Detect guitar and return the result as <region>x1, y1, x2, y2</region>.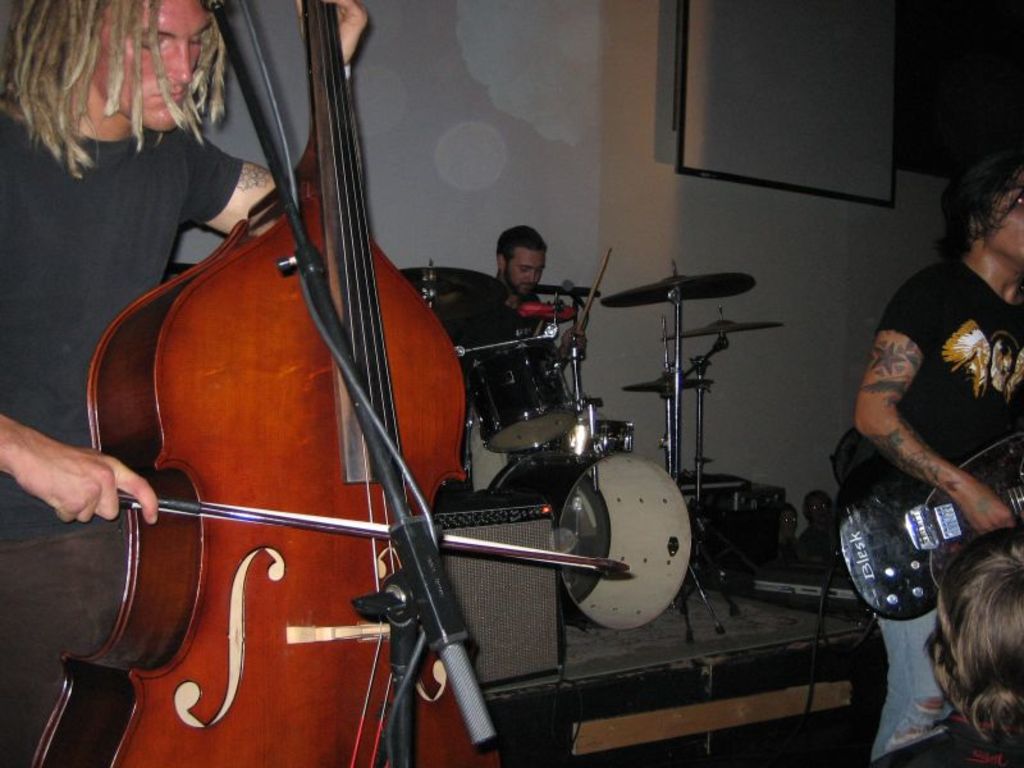
<region>15, 0, 463, 767</region>.
